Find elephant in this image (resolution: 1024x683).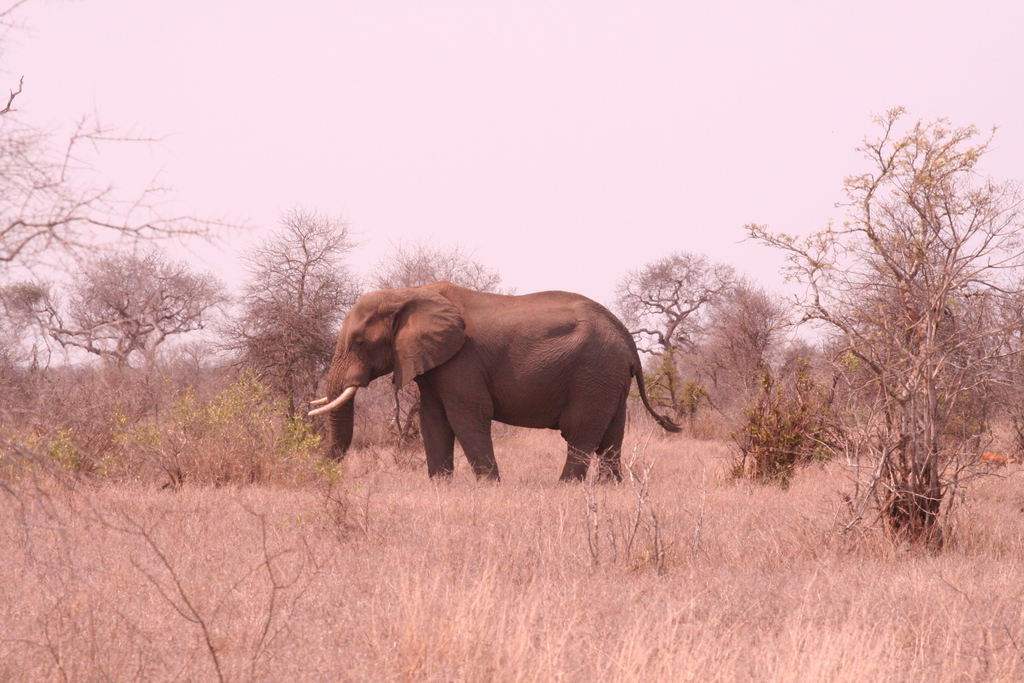
307,284,666,497.
